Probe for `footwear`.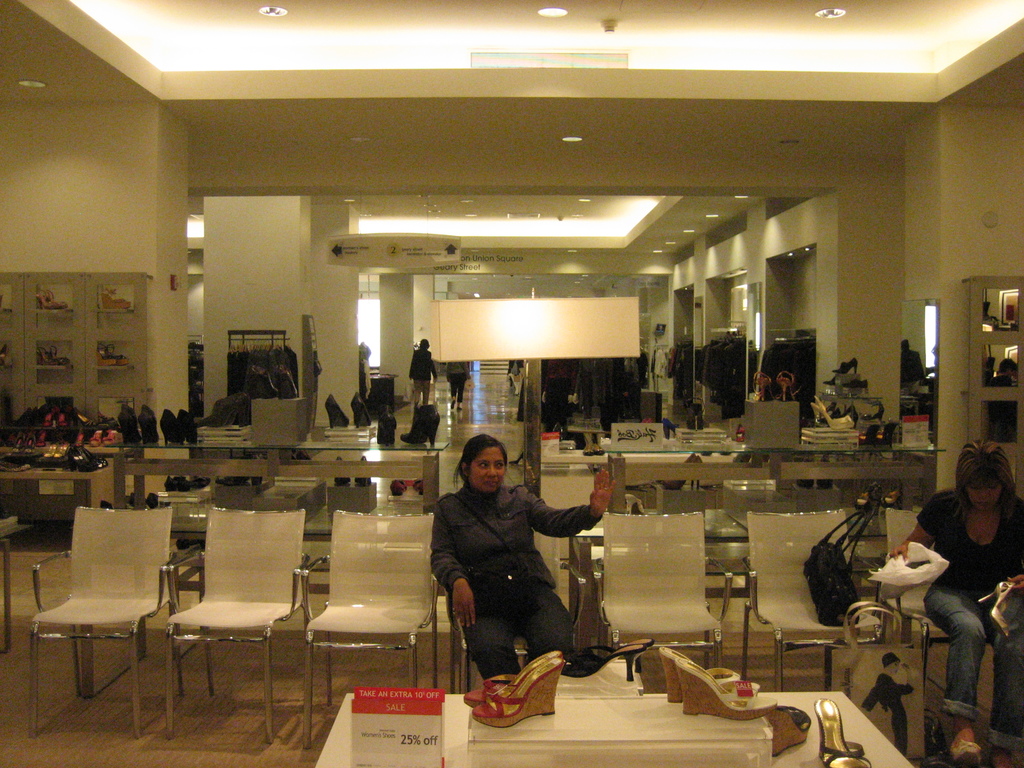
Probe result: left=979, top=301, right=990, bottom=324.
